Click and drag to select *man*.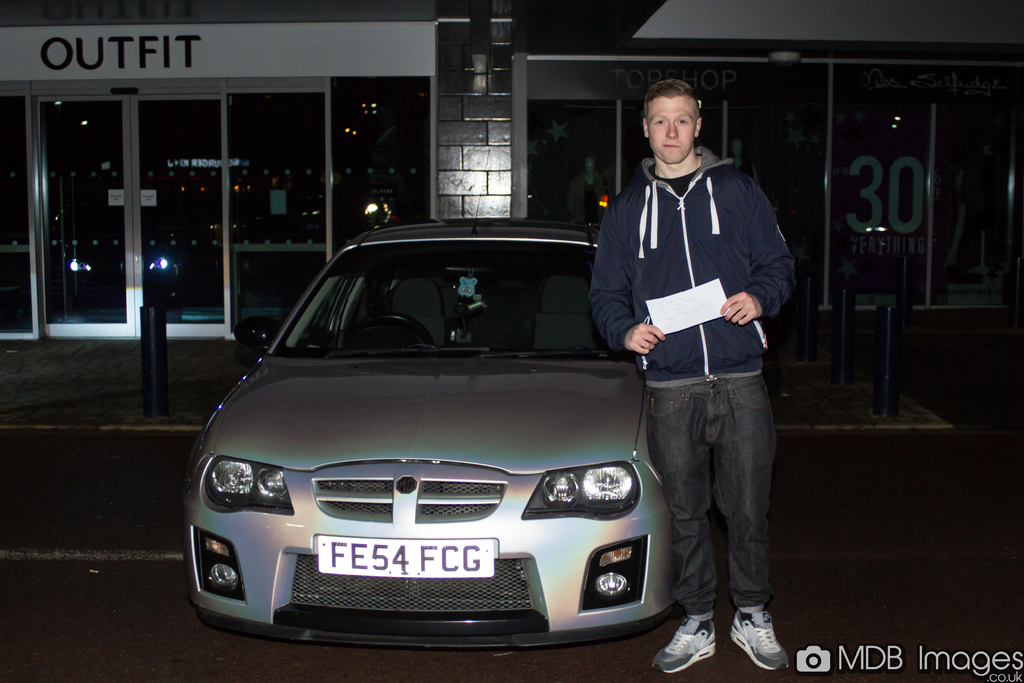
Selection: region(374, 198, 400, 231).
